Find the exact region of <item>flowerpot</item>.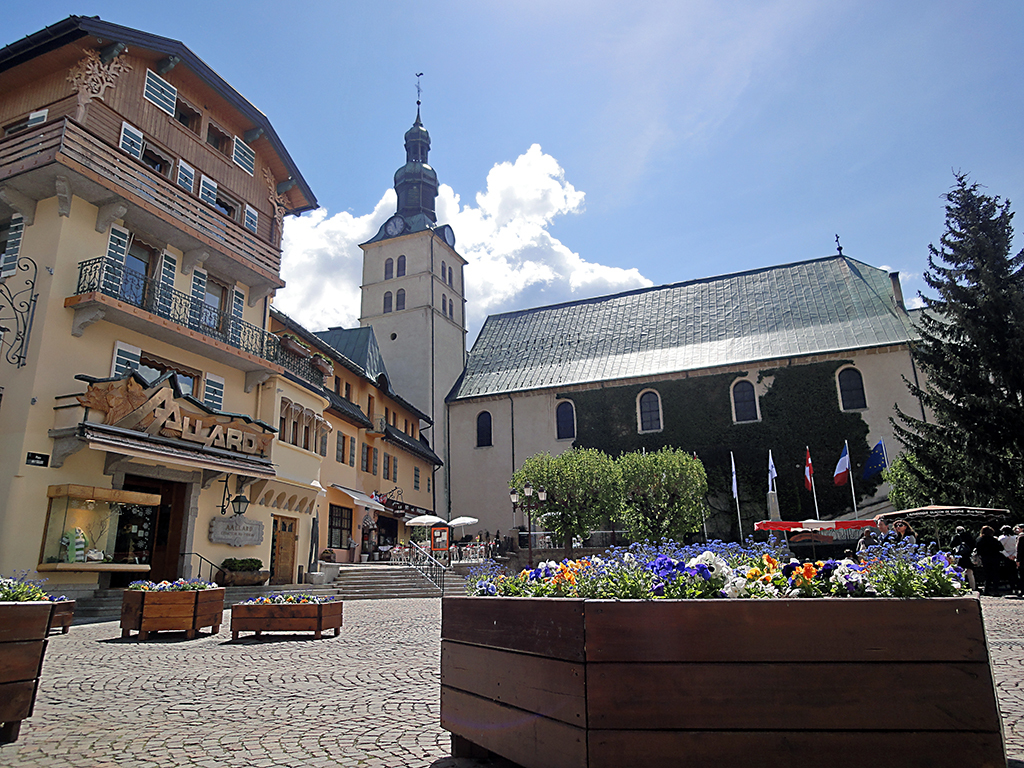
Exact region: [439,596,1016,767].
